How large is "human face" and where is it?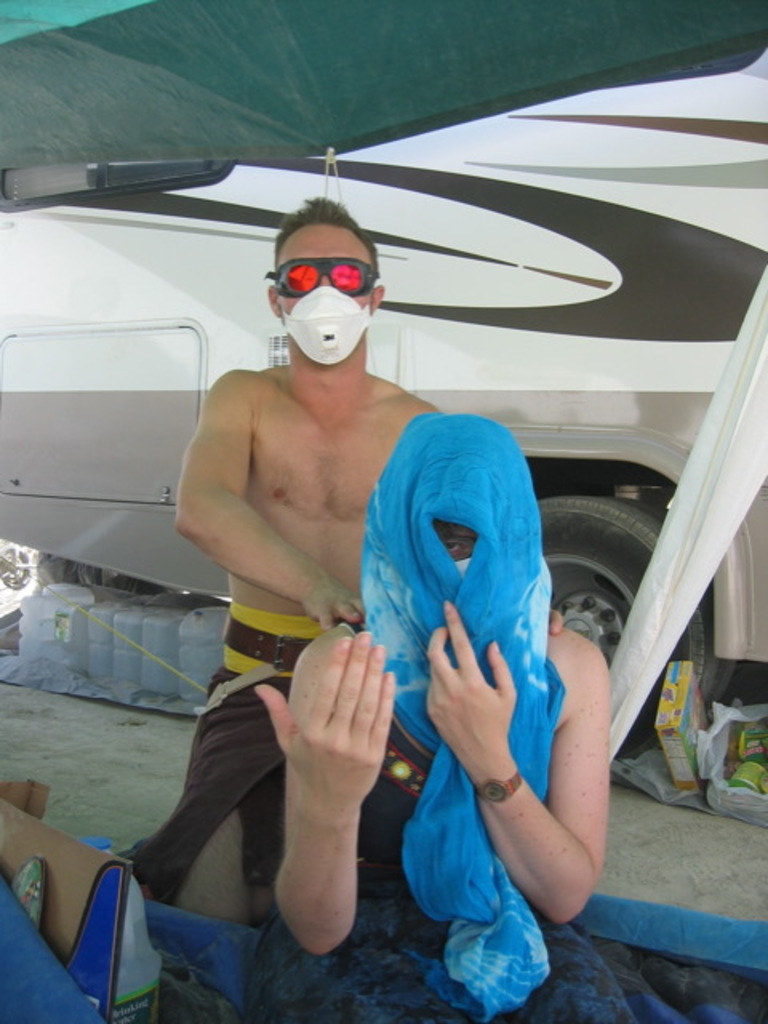
Bounding box: box=[275, 222, 373, 306].
